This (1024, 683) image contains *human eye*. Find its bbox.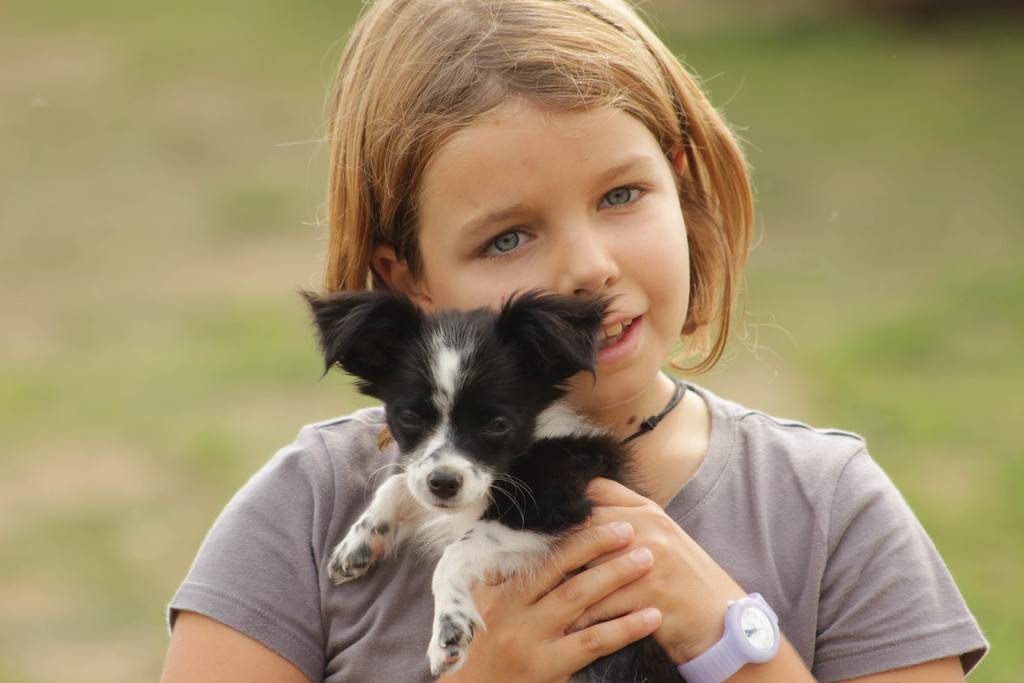
bbox=(591, 178, 656, 211).
